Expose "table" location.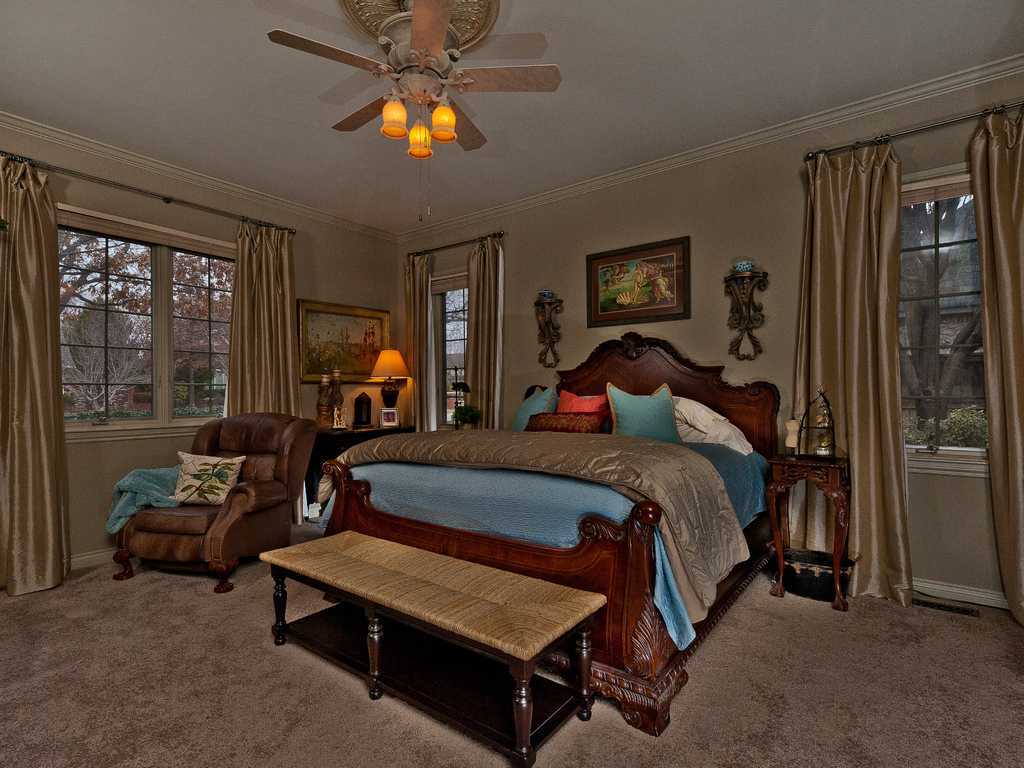
Exposed at select_region(264, 527, 607, 767).
